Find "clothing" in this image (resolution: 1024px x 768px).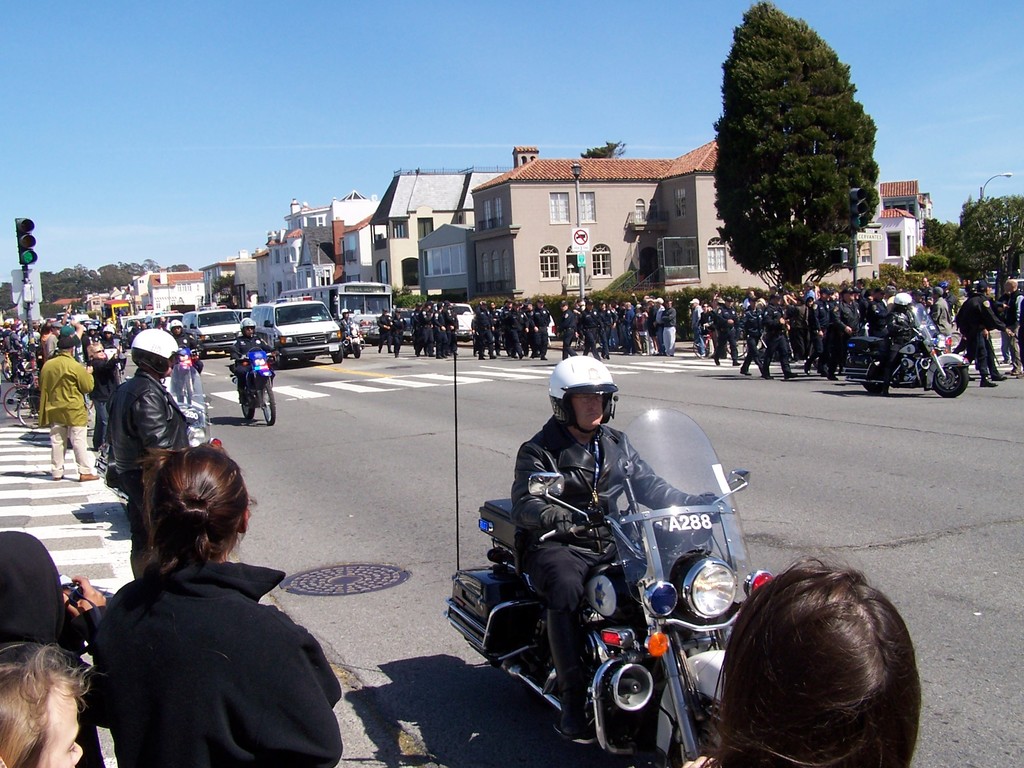
{"left": 177, "top": 333, "right": 202, "bottom": 376}.
